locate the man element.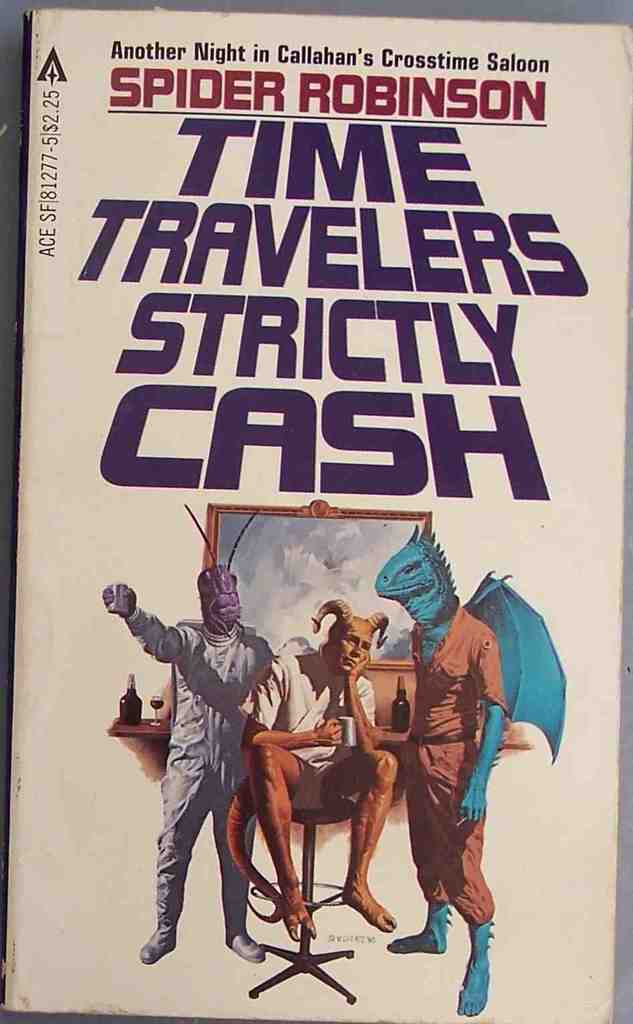
Element bbox: locate(122, 569, 292, 959).
